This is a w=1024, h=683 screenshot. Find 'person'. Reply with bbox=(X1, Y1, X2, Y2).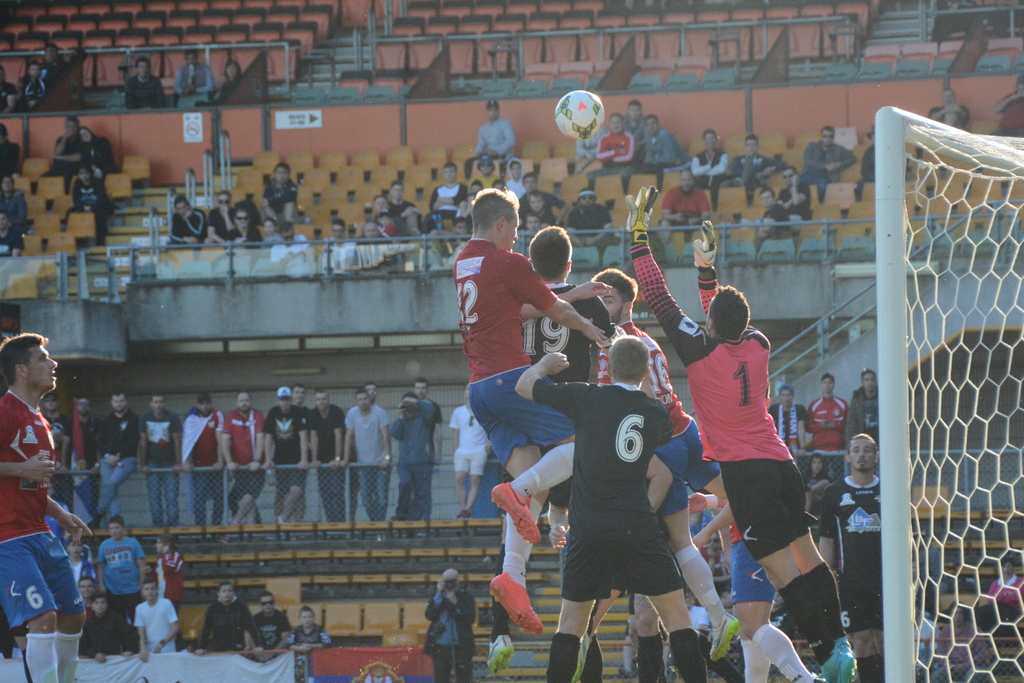
bbox=(211, 63, 249, 104).
